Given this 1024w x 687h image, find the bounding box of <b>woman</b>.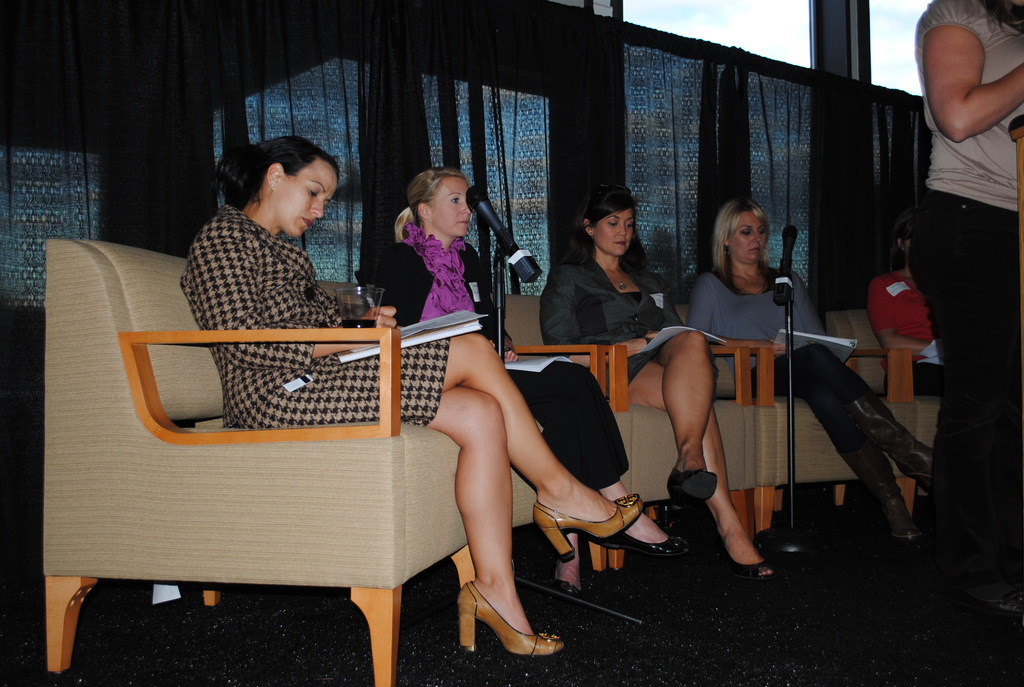
{"x1": 341, "y1": 161, "x2": 692, "y2": 554}.
